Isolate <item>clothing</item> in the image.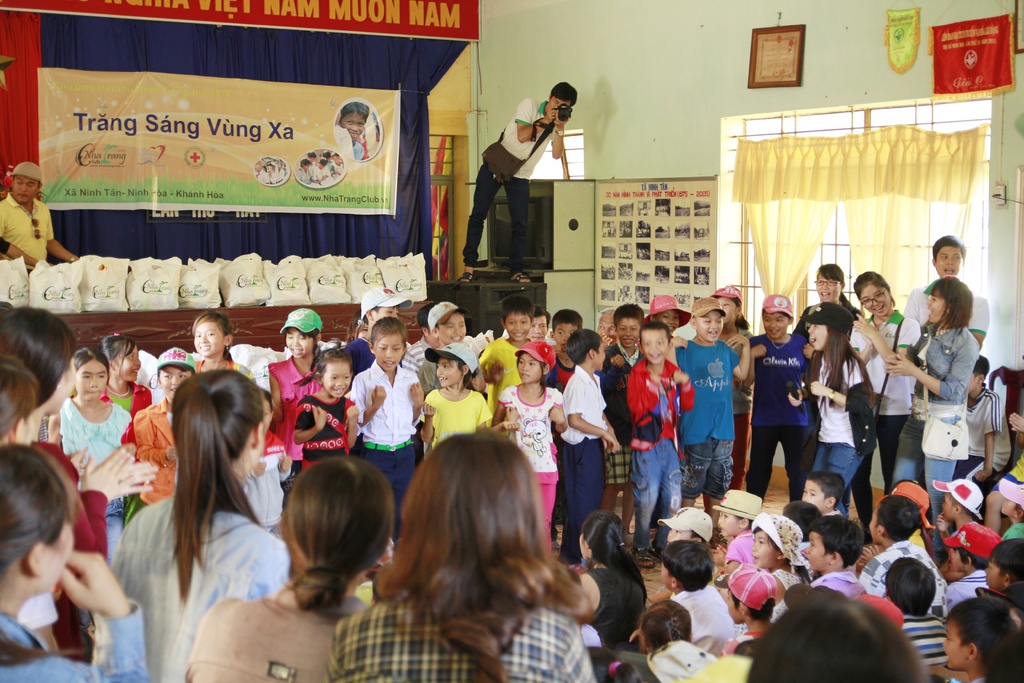
Isolated region: x1=901, y1=610, x2=955, y2=662.
